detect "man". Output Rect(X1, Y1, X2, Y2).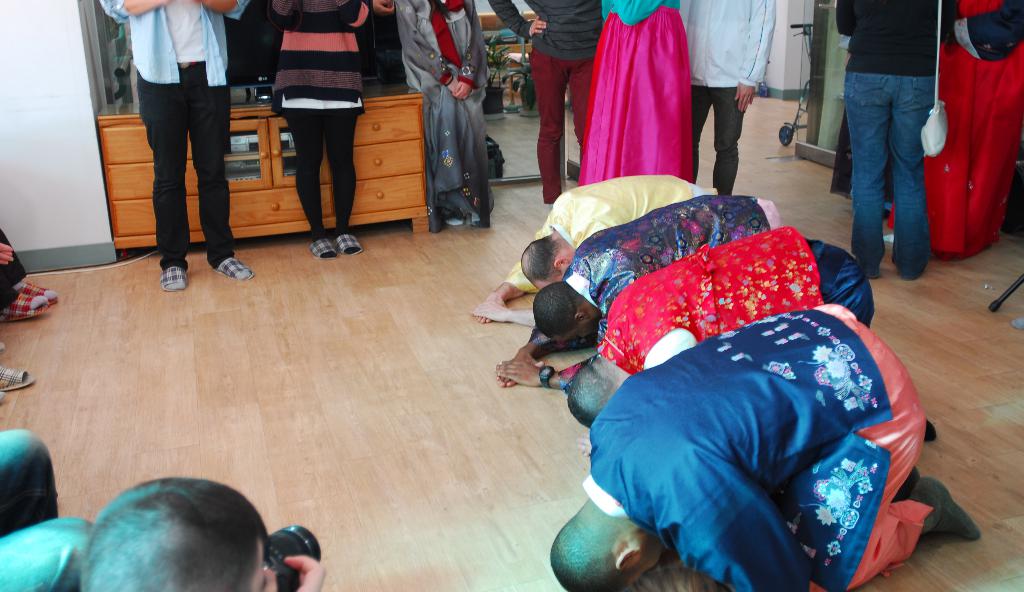
Rect(122, 0, 238, 284).
